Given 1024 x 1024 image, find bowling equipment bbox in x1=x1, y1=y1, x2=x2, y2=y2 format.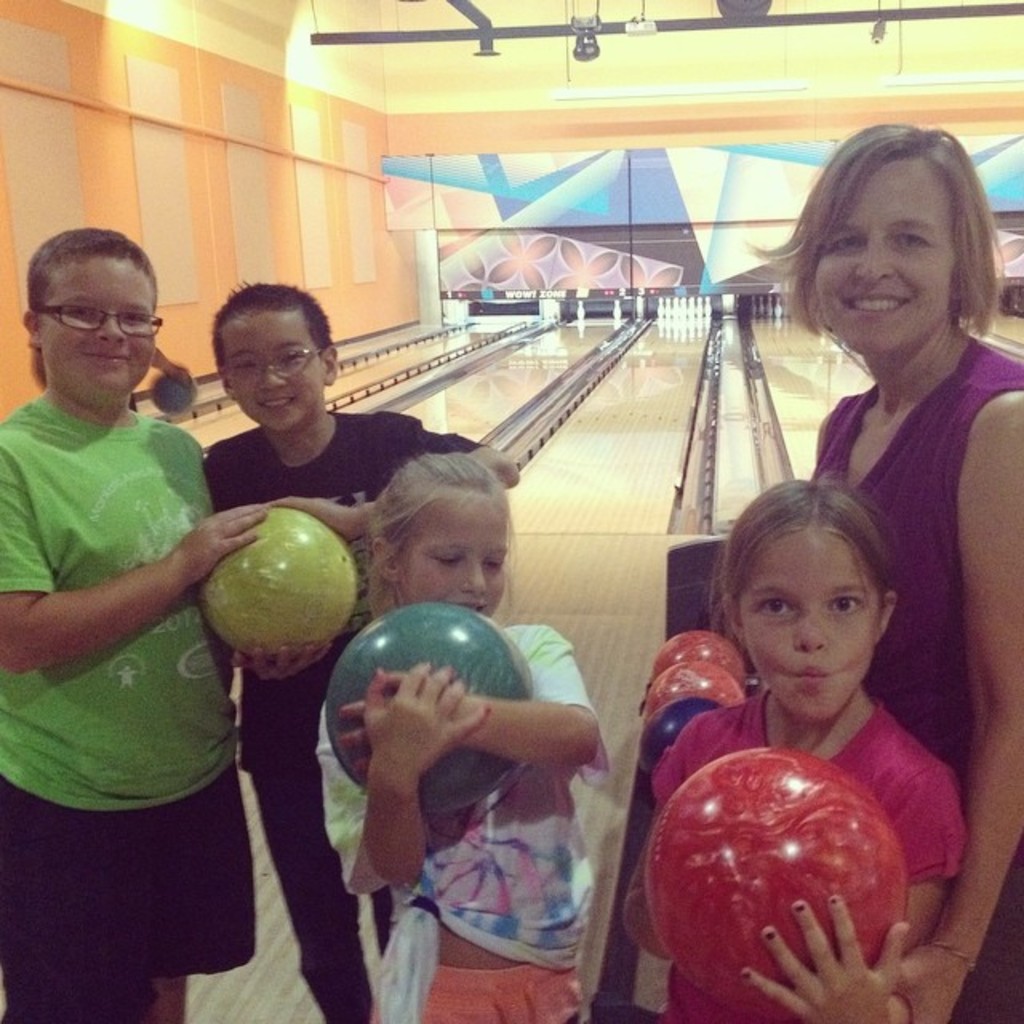
x1=184, y1=499, x2=357, y2=666.
